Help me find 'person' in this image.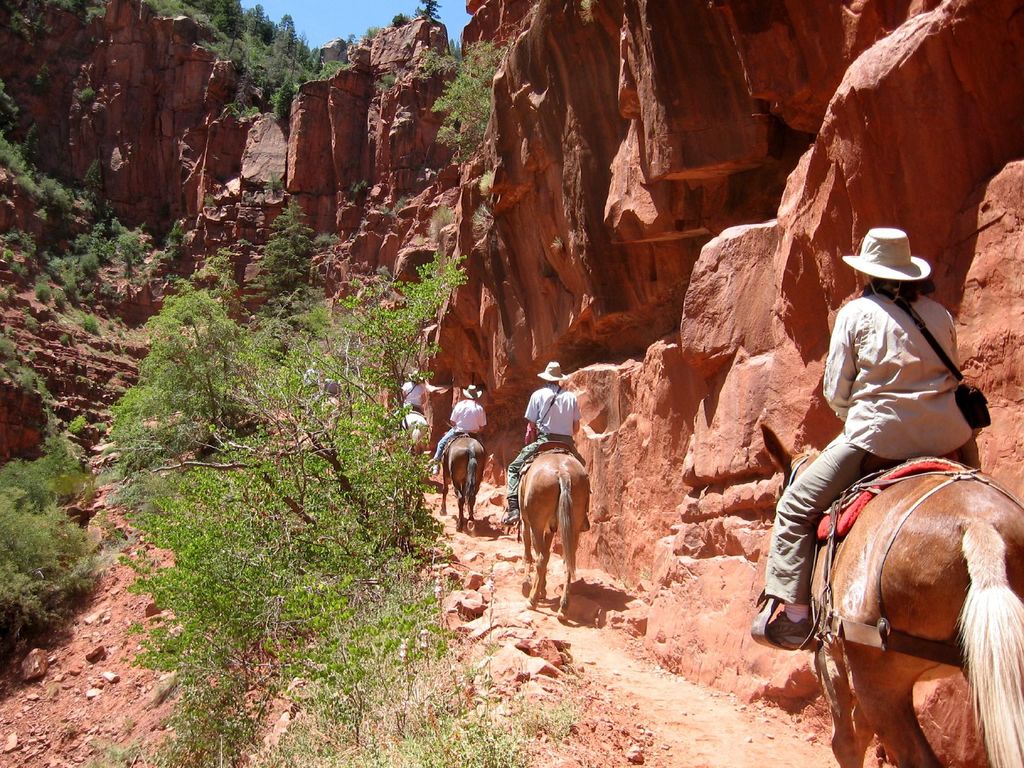
Found it: 764, 227, 980, 650.
